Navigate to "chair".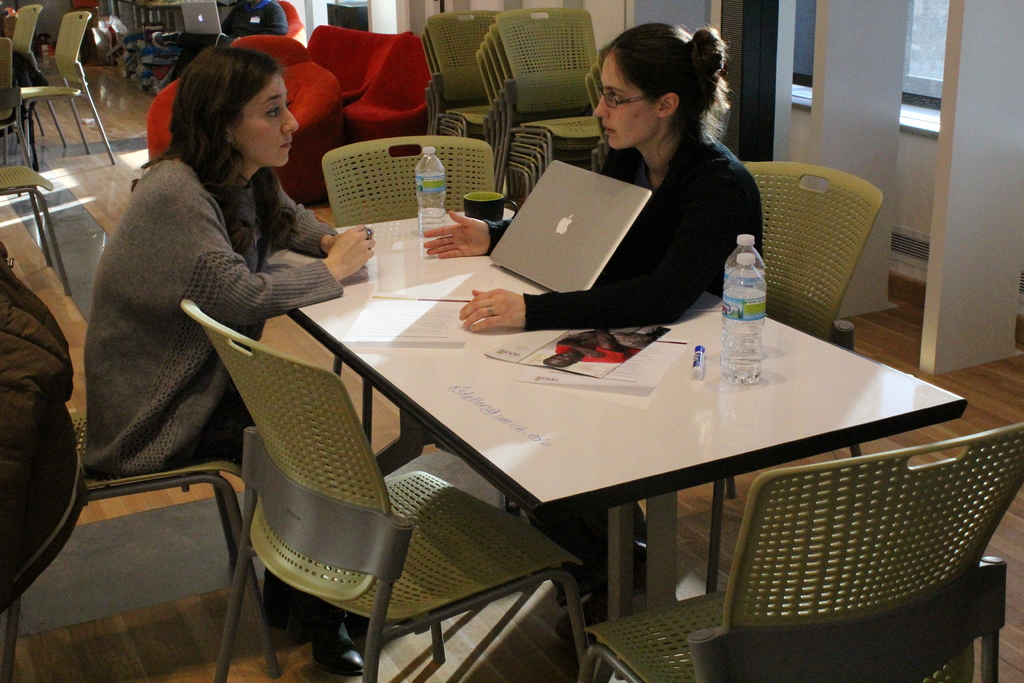
Navigation target: [338, 126, 511, 247].
